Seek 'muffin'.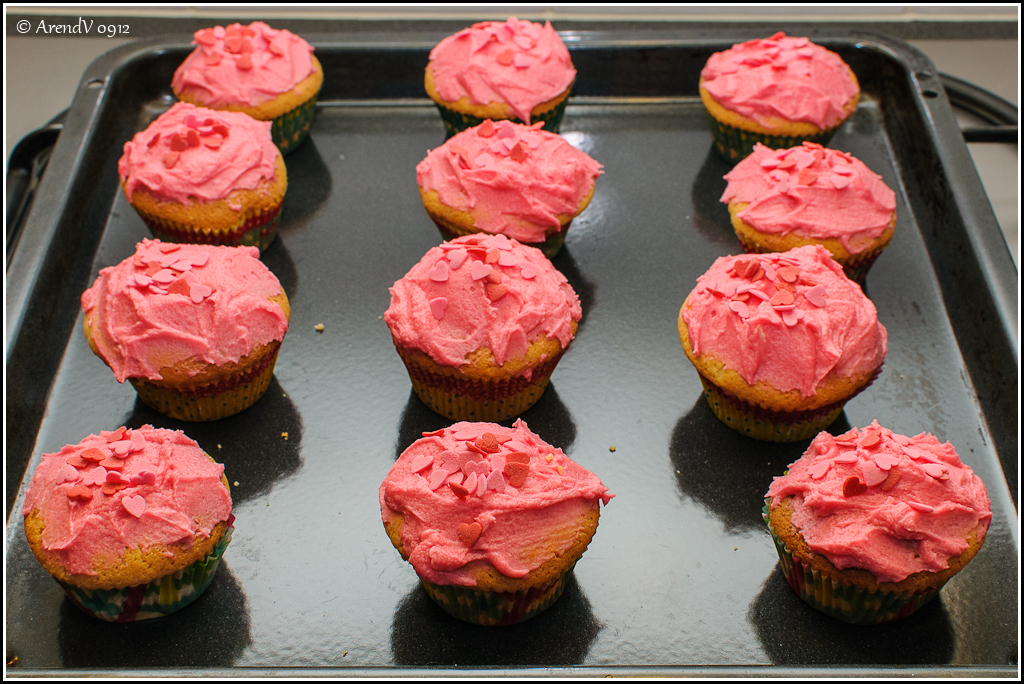
[79,243,291,420].
